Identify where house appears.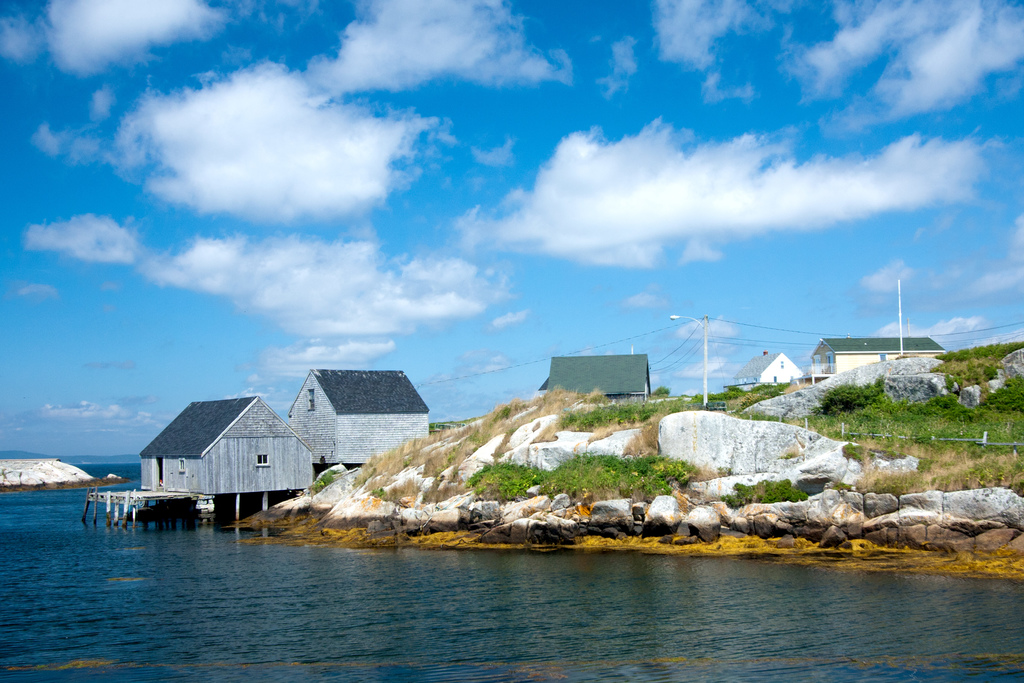
Appears at 810 336 945 377.
